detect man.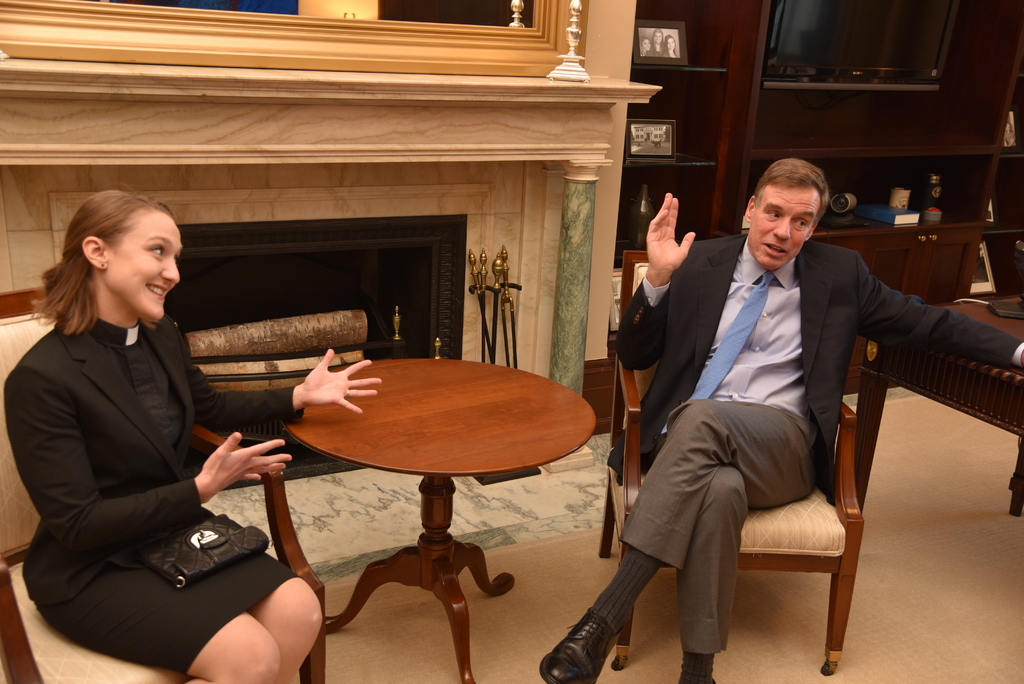
Detected at (x1=538, y1=155, x2=1023, y2=683).
